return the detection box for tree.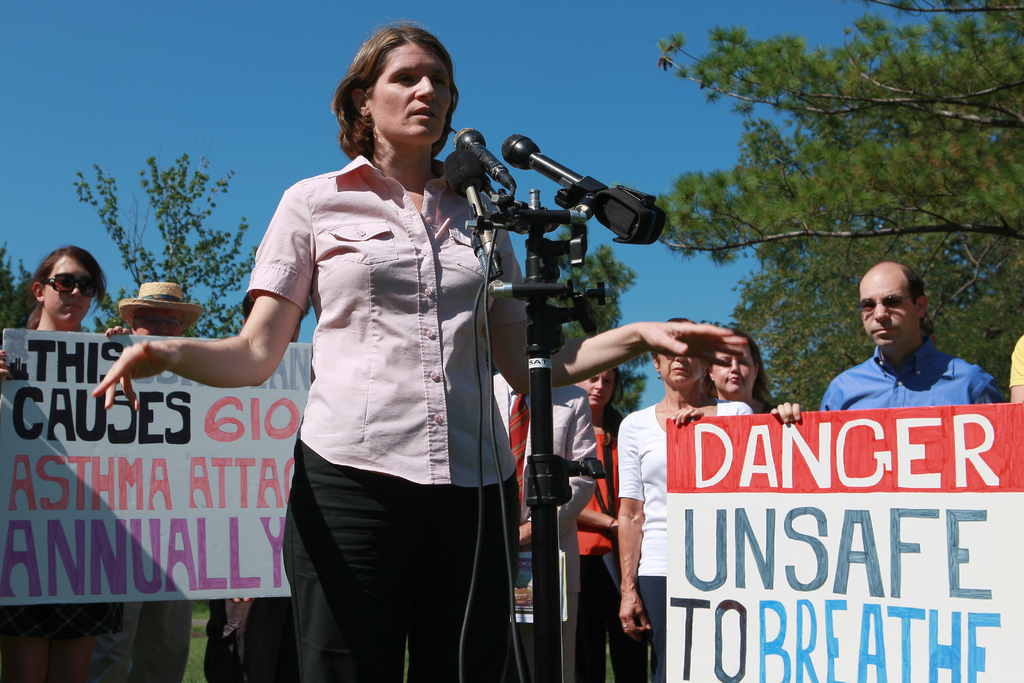
x1=536 y1=214 x2=650 y2=419.
